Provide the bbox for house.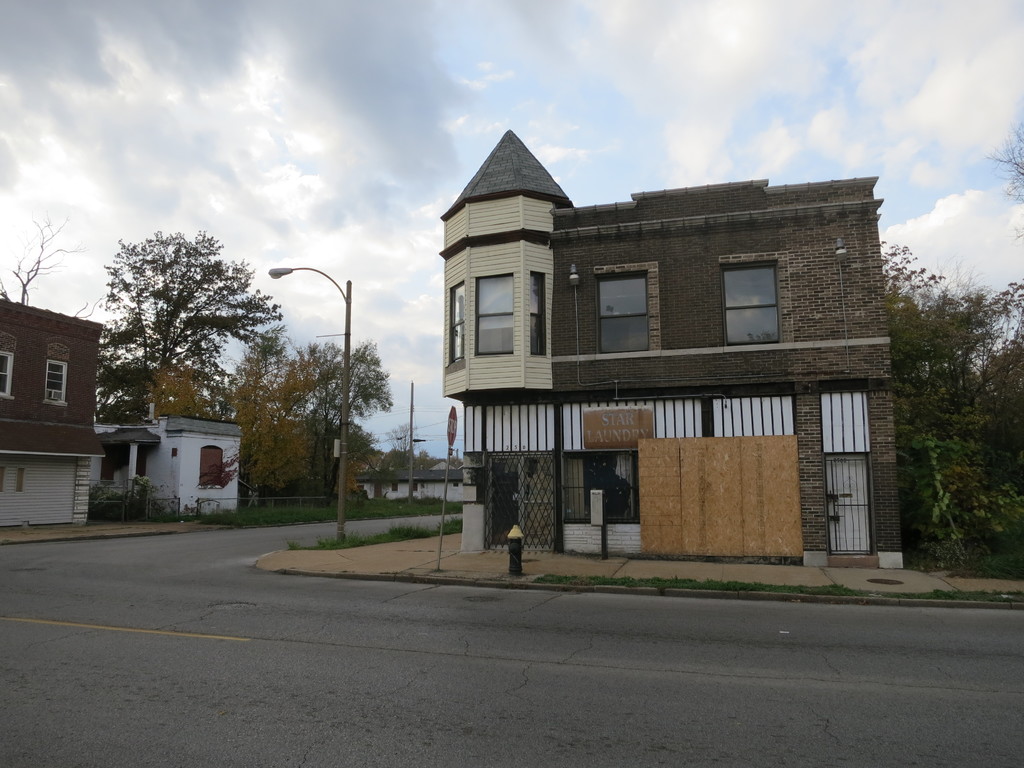
x1=90, y1=438, x2=236, y2=536.
